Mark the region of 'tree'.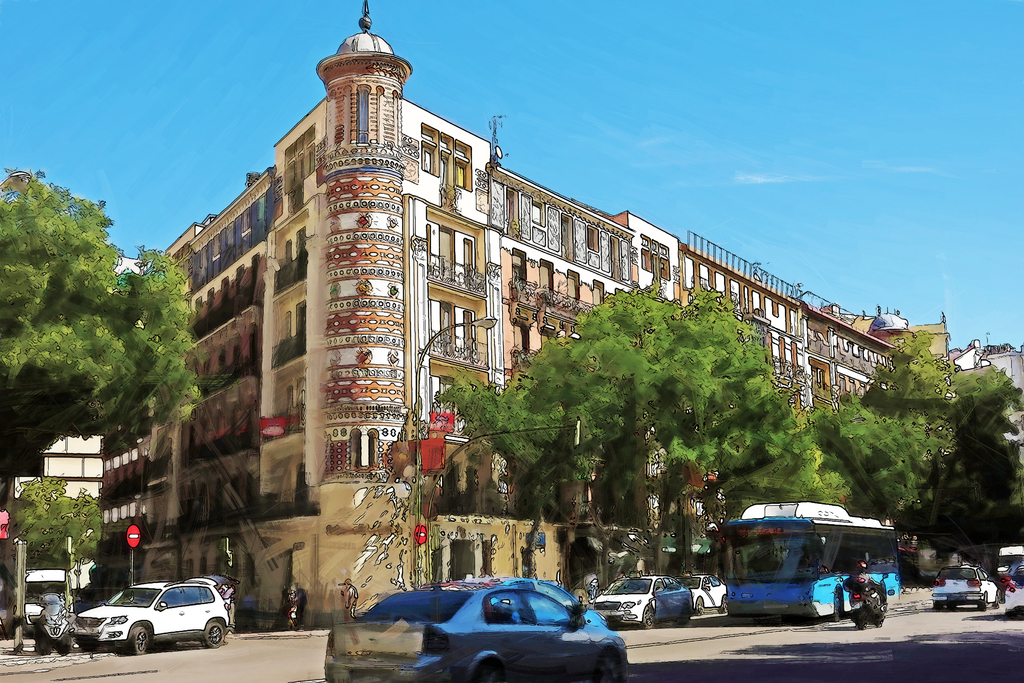
Region: {"left": 454, "top": 285, "right": 817, "bottom": 583}.
